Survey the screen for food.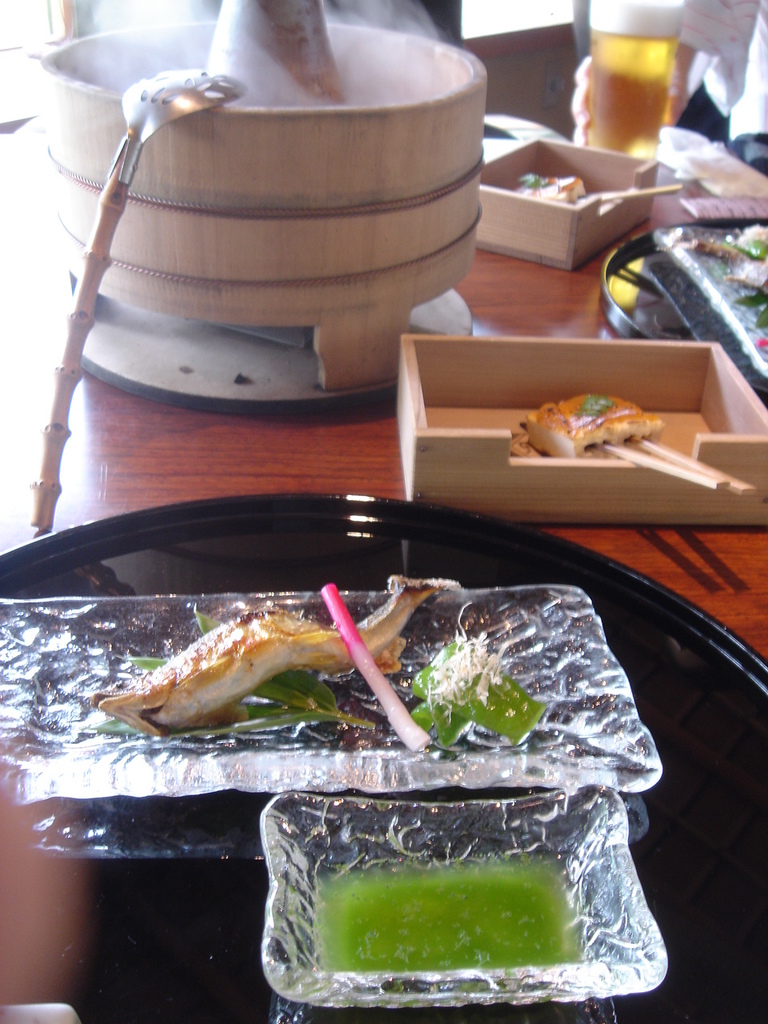
Survey found: 690/223/767/298.
